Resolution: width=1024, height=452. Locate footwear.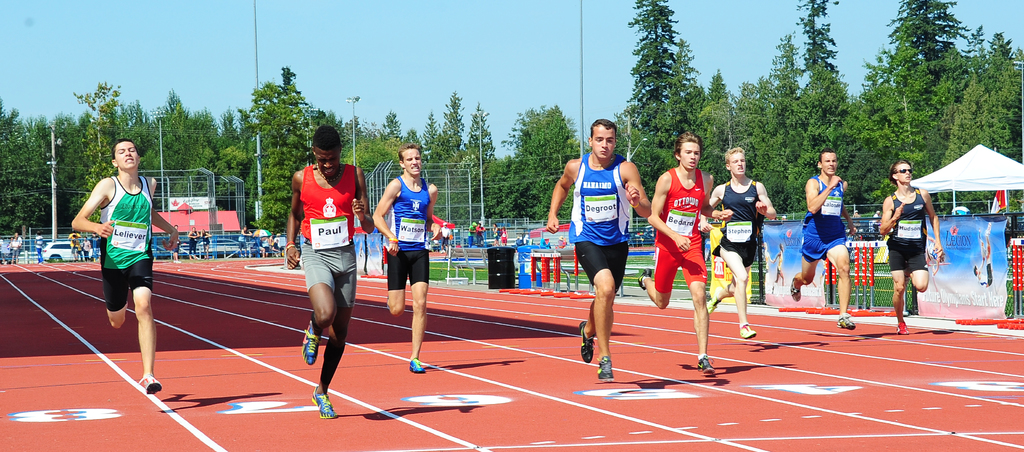
<box>579,320,595,362</box>.
